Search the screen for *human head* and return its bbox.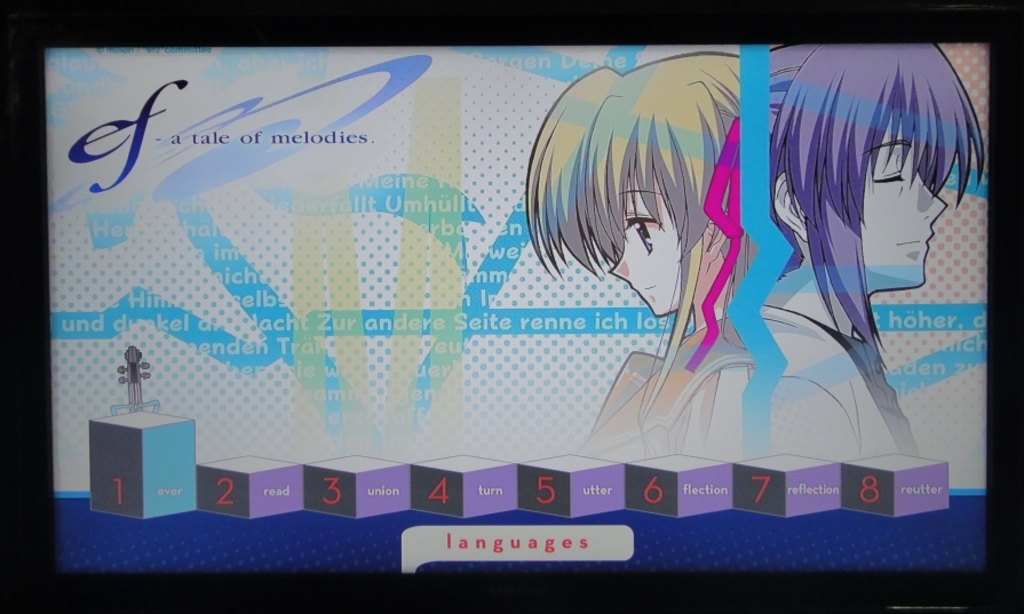
Found: detection(527, 79, 752, 340).
